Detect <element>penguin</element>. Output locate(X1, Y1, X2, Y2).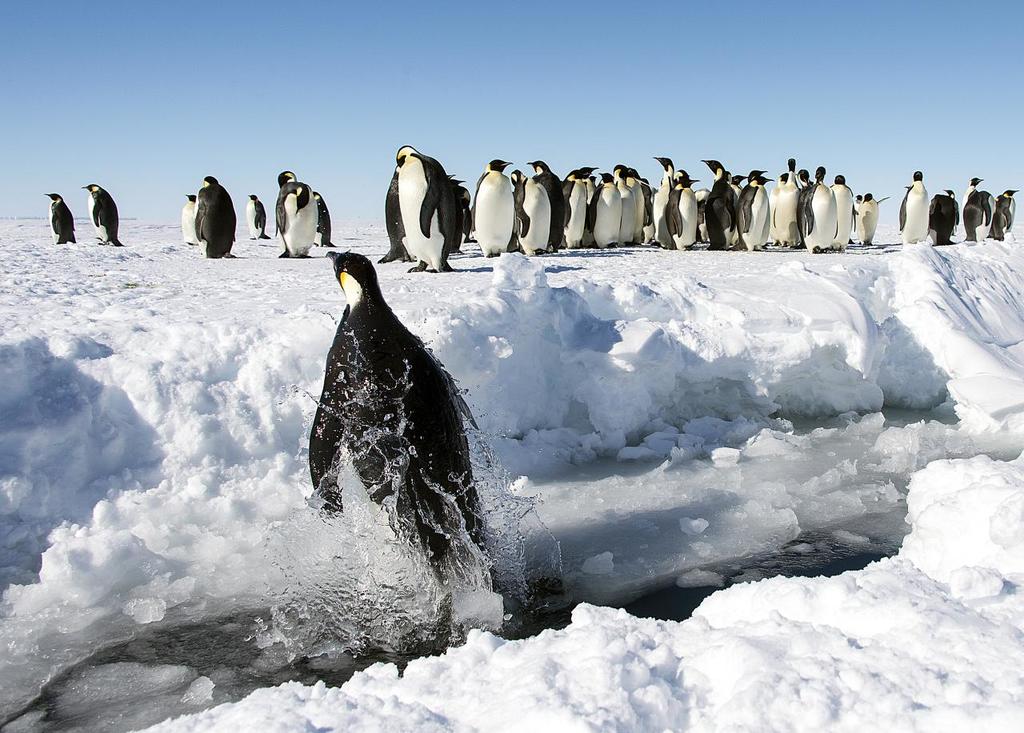
locate(851, 191, 890, 248).
